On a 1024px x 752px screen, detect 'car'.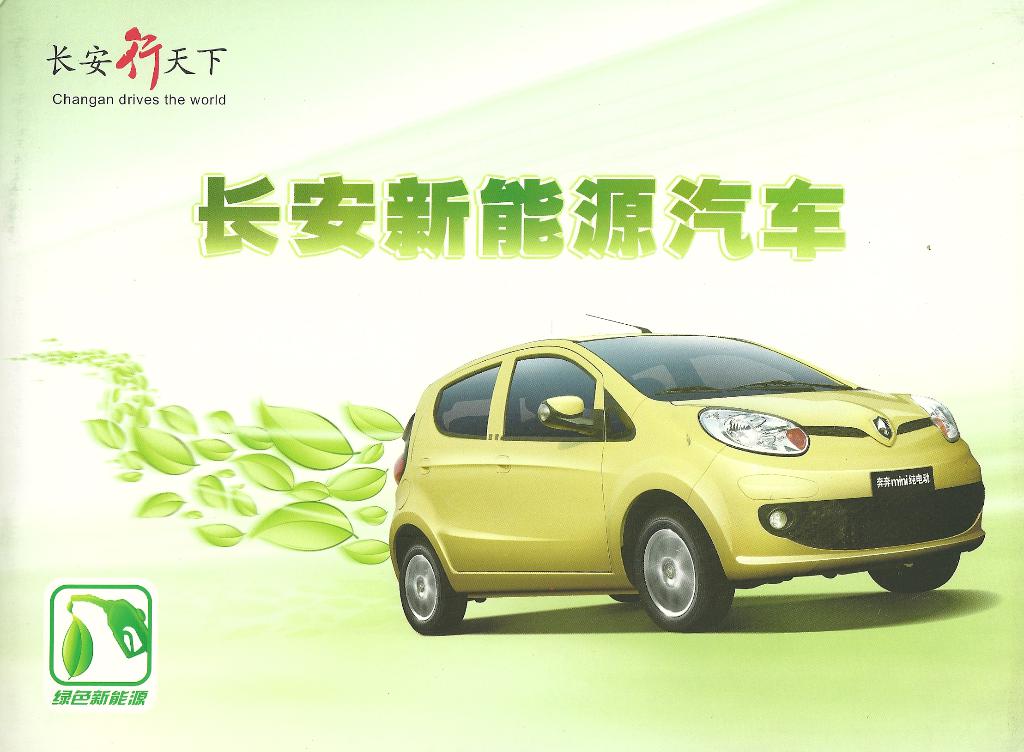
x1=374, y1=318, x2=972, y2=635.
